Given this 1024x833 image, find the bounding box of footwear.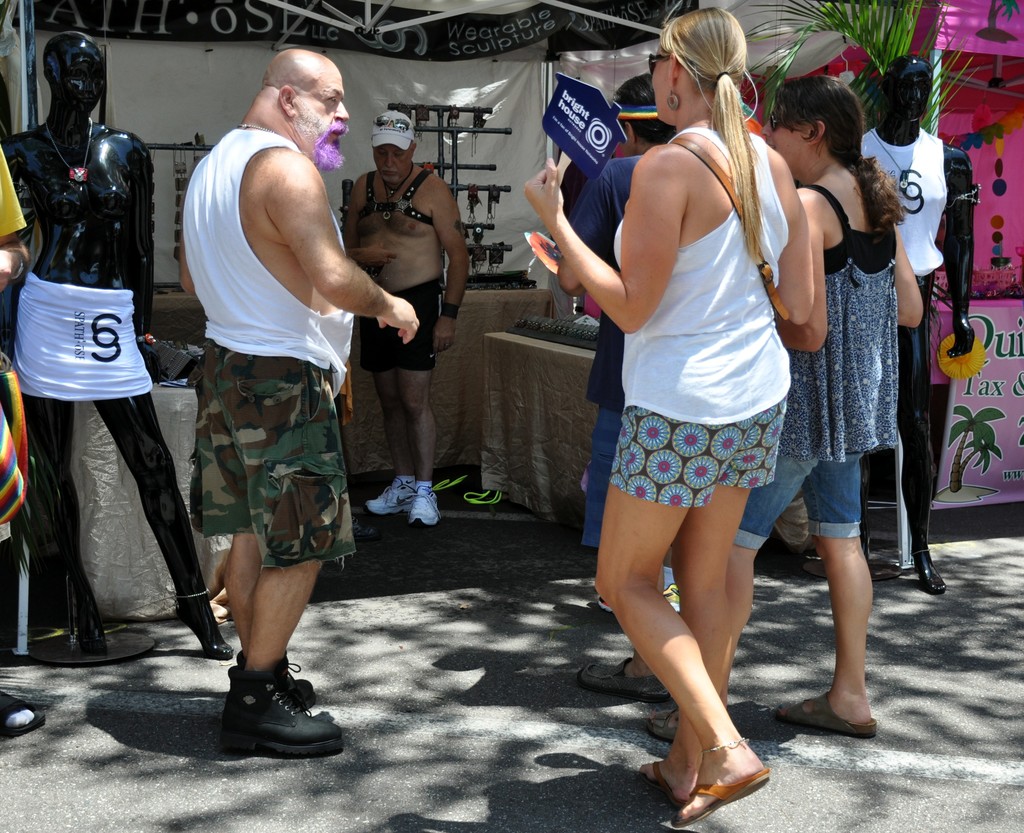
<region>237, 641, 312, 711</region>.
